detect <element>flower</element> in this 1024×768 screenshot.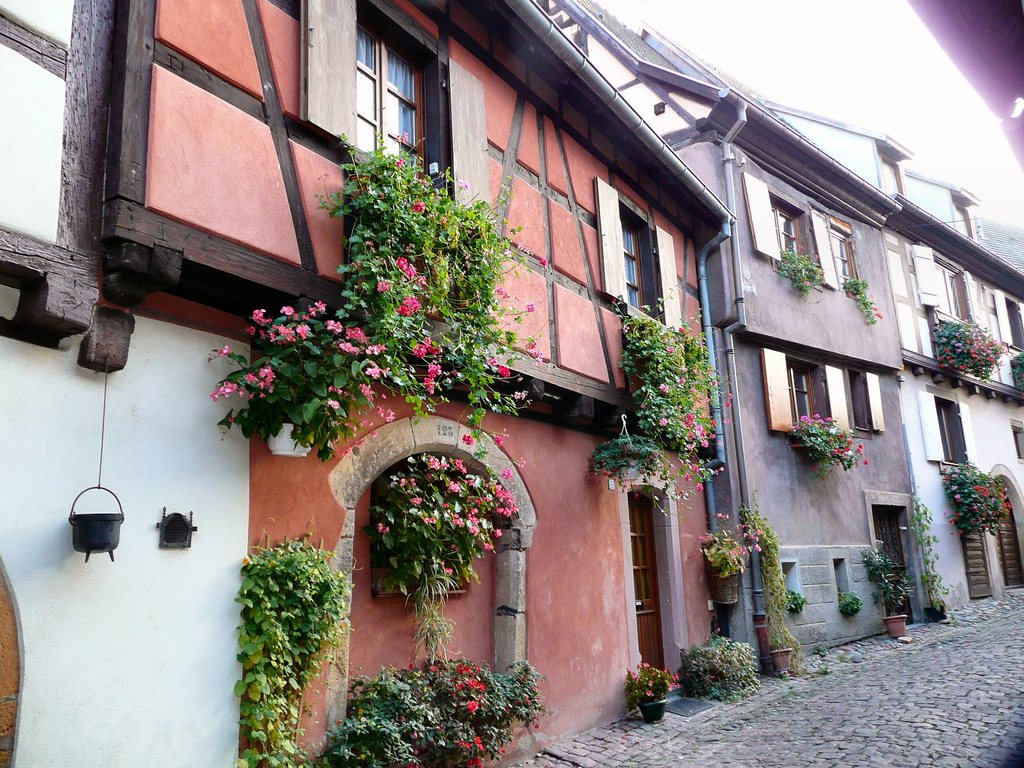
Detection: select_region(465, 758, 483, 767).
